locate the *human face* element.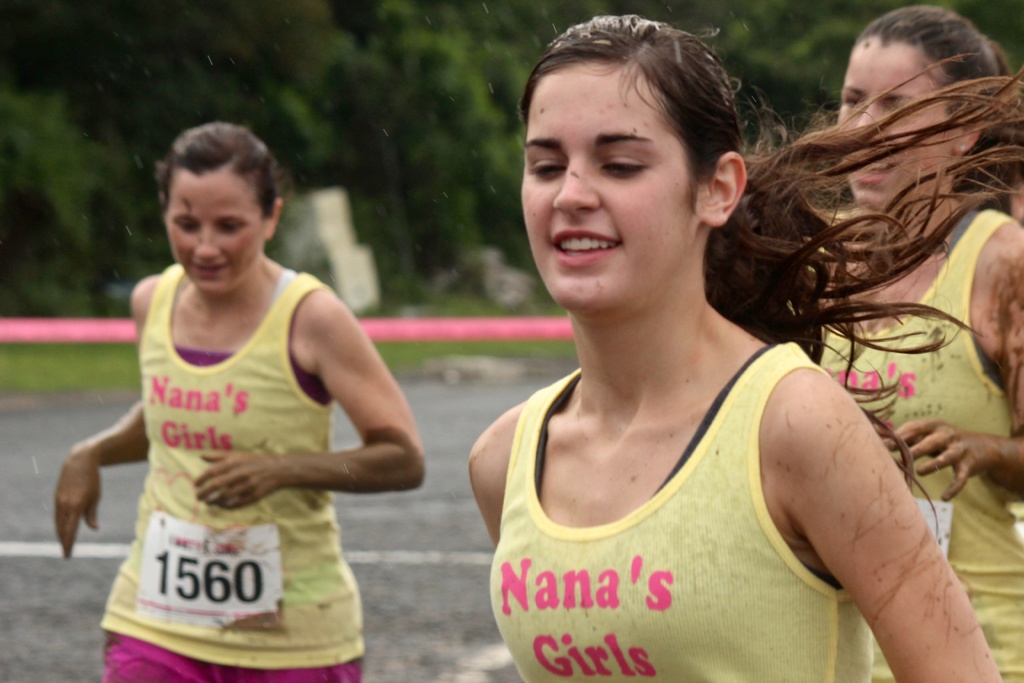
Element bbox: x1=516, y1=63, x2=700, y2=310.
